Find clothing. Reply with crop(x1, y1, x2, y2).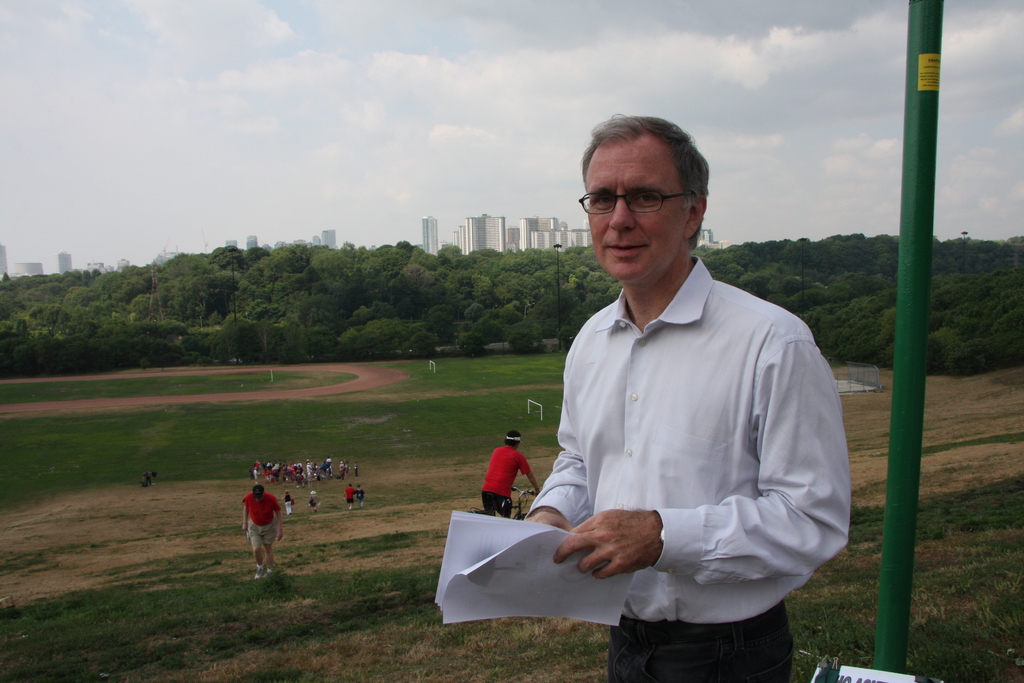
crop(515, 226, 843, 642).
